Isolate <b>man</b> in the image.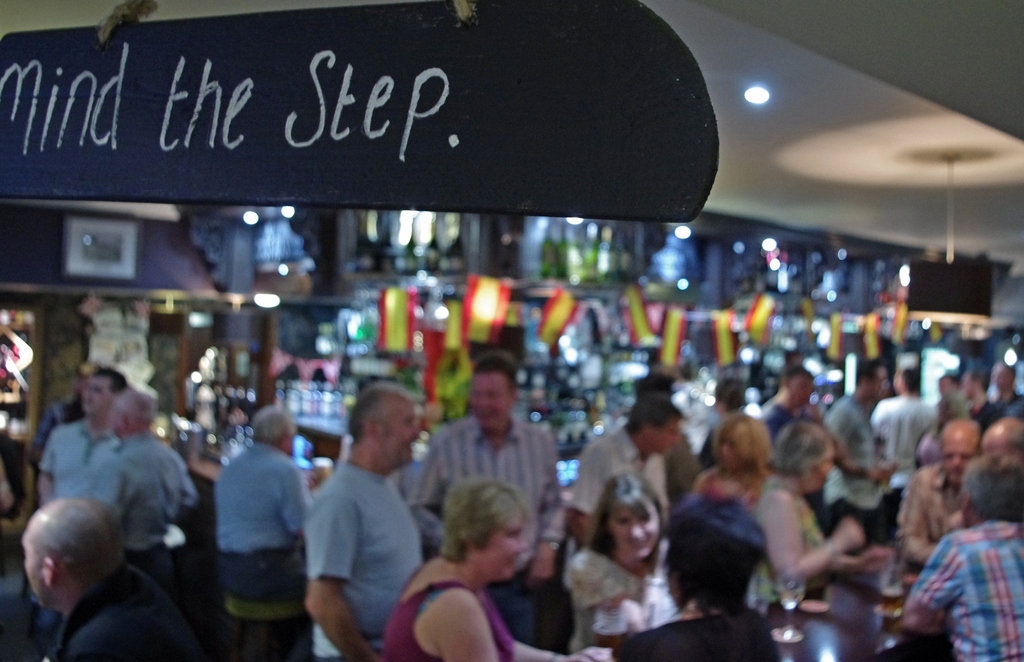
Isolated region: crop(215, 404, 312, 602).
